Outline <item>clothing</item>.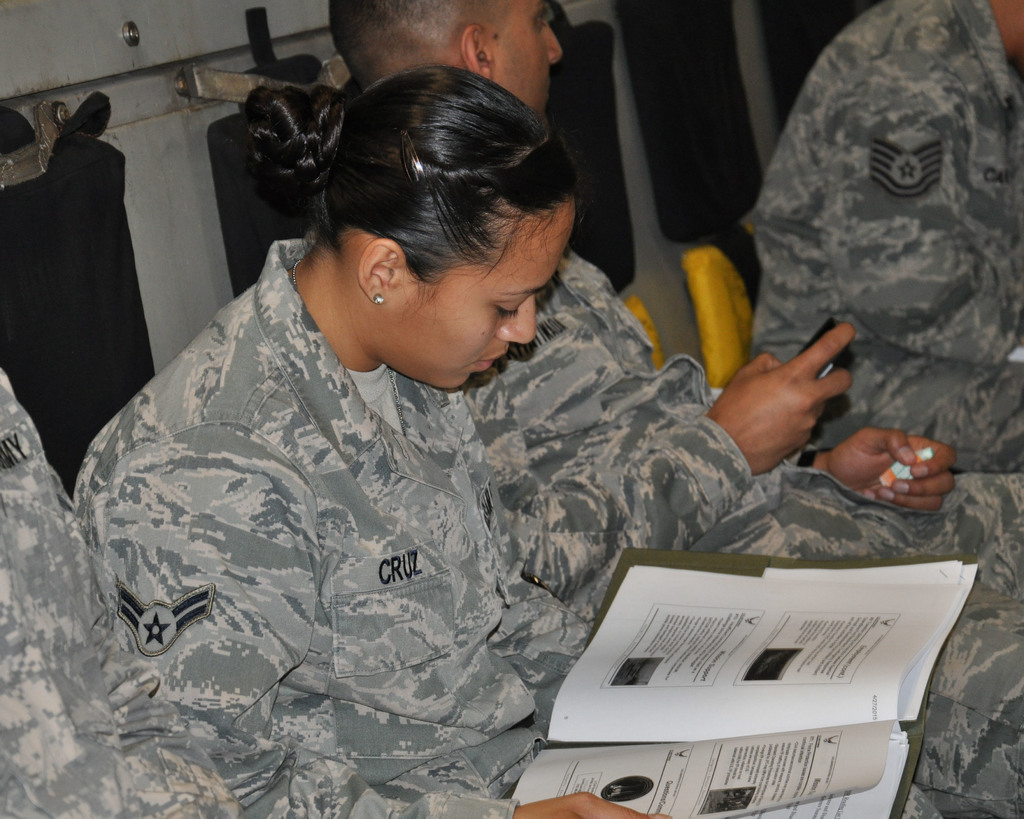
Outline: [742,0,1023,472].
